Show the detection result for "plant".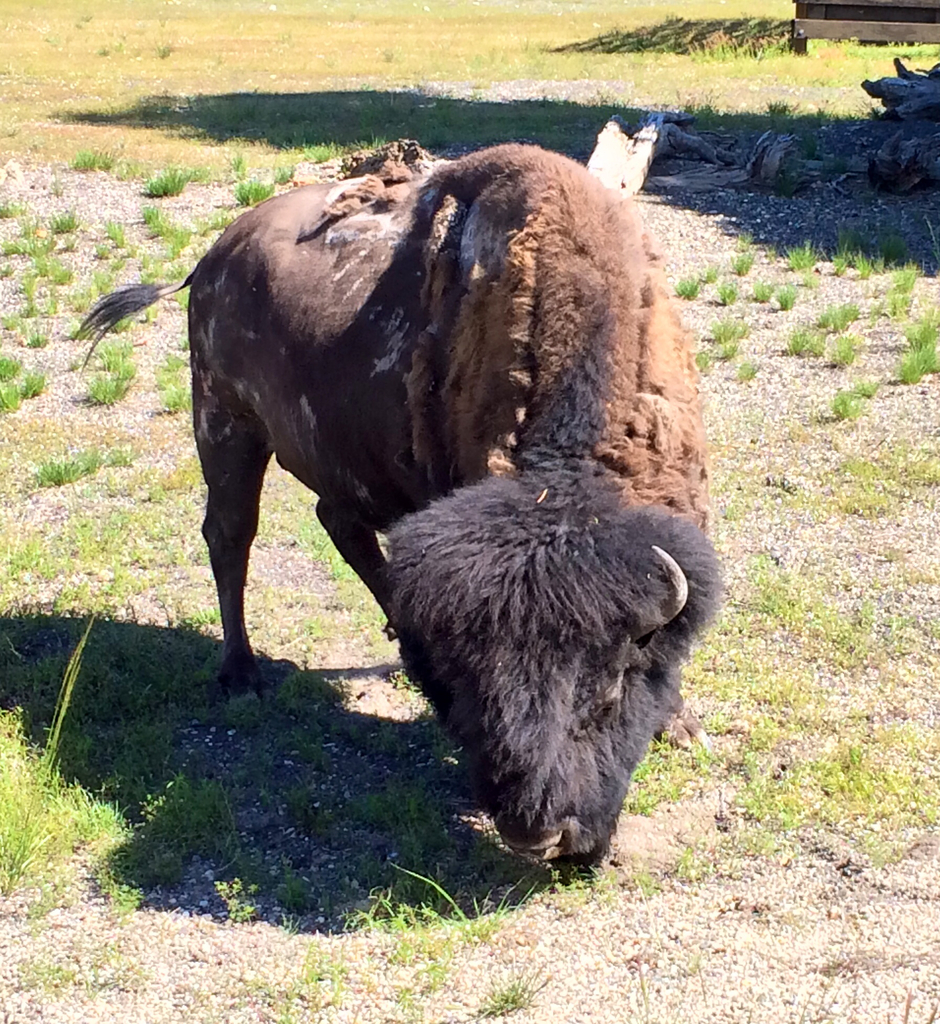
{"left": 362, "top": 631, "right": 394, "bottom": 664}.
